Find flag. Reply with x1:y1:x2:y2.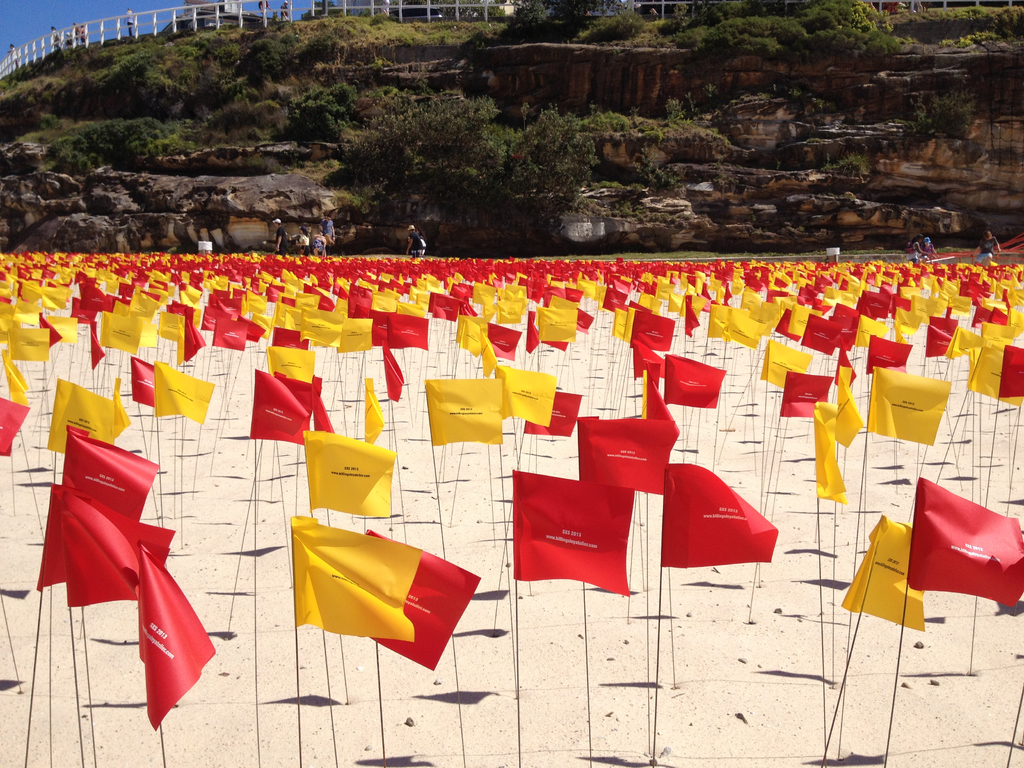
166:300:198:318.
